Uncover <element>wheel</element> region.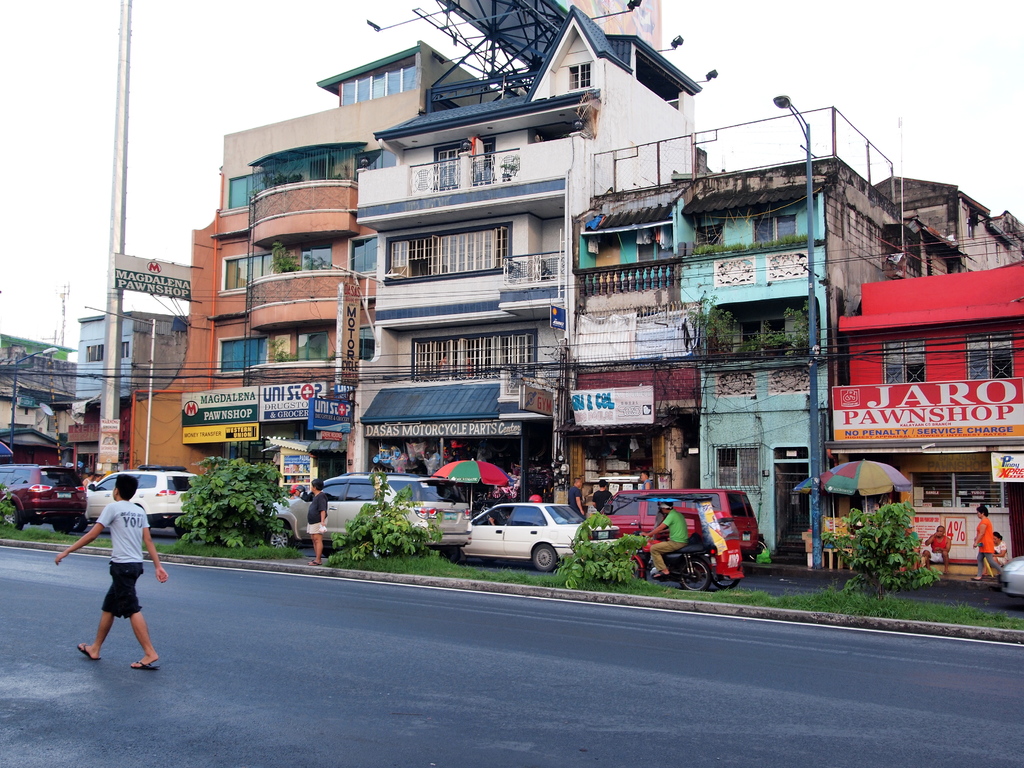
Uncovered: bbox=(57, 522, 79, 535).
